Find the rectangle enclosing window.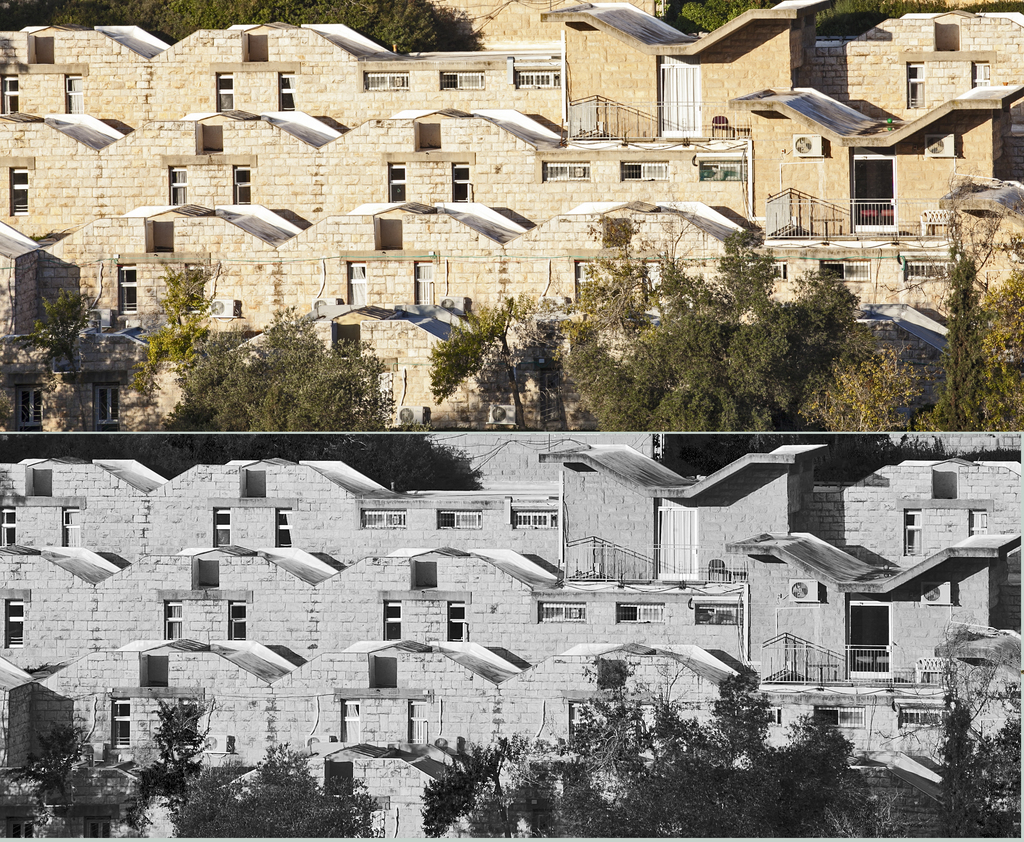
(817, 258, 866, 277).
